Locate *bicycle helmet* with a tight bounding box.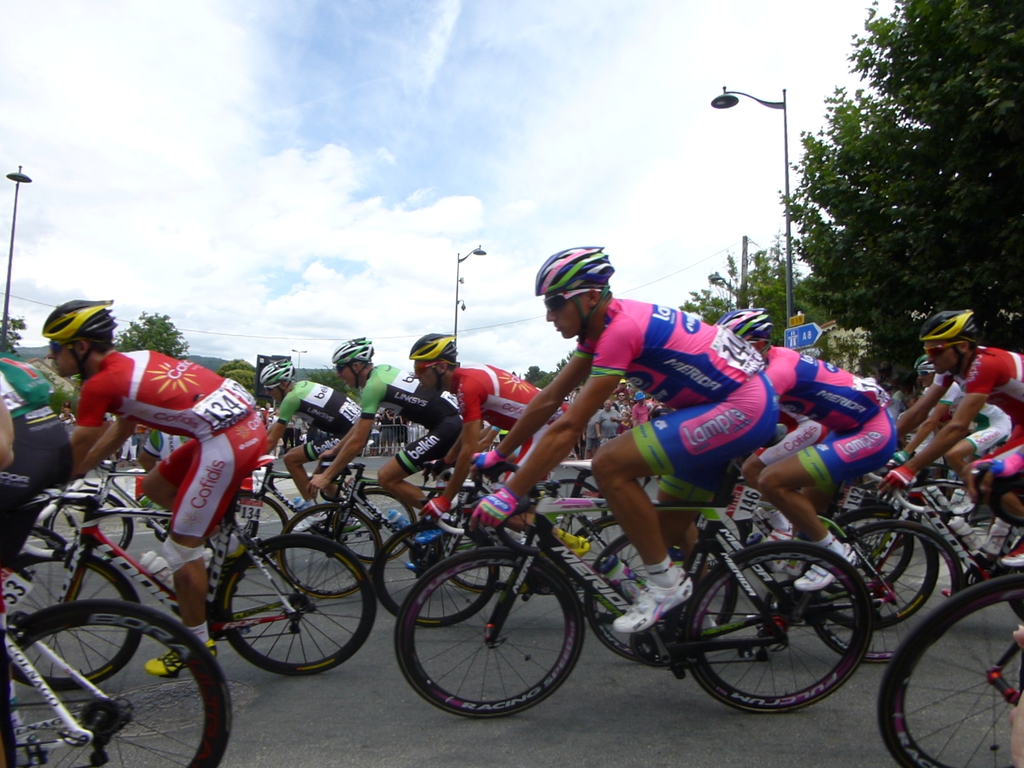
pyautogui.locateOnScreen(260, 359, 289, 394).
